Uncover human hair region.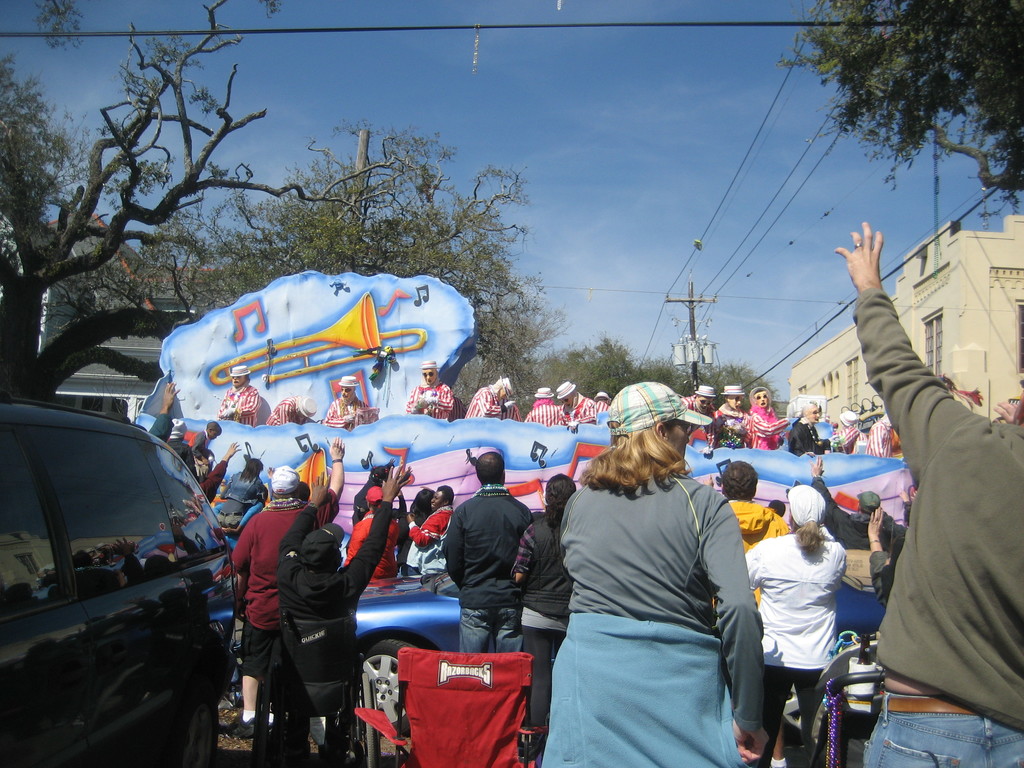
Uncovered: crop(796, 518, 822, 554).
